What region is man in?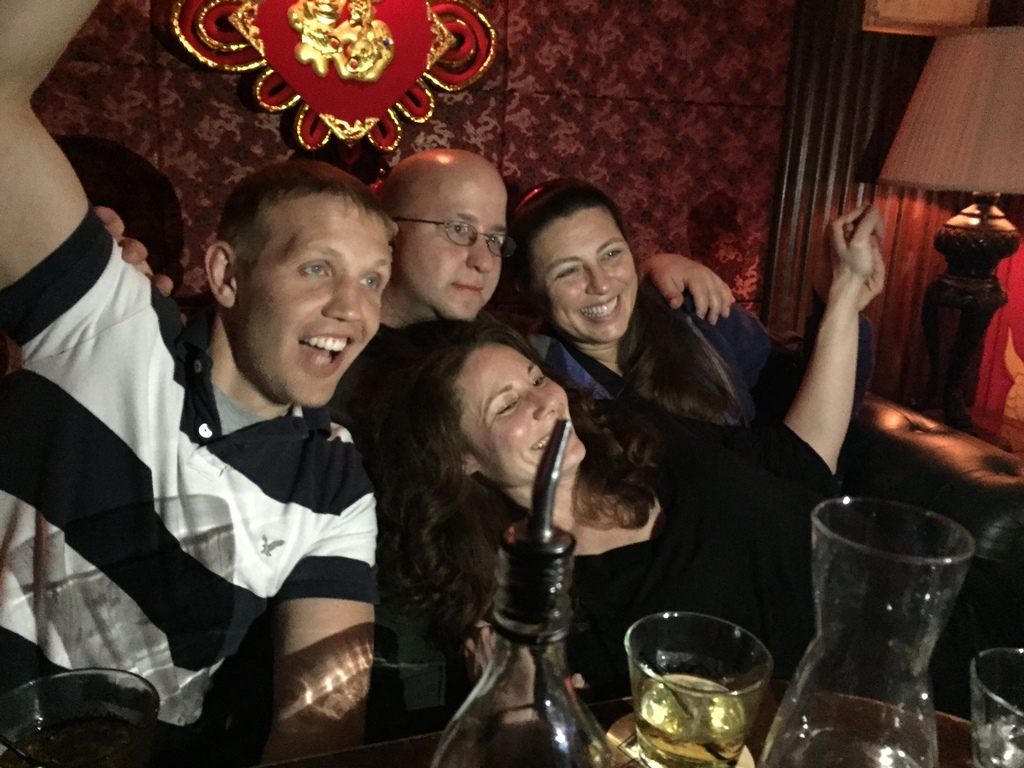
detection(92, 146, 739, 740).
